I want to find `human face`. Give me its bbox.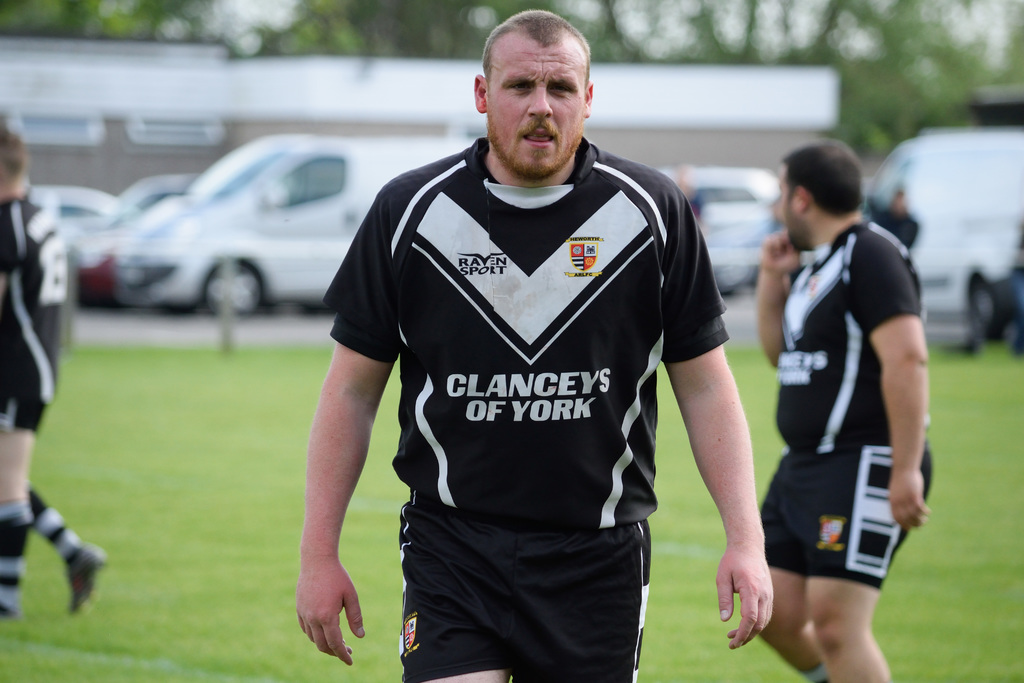
x1=485, y1=43, x2=584, y2=183.
